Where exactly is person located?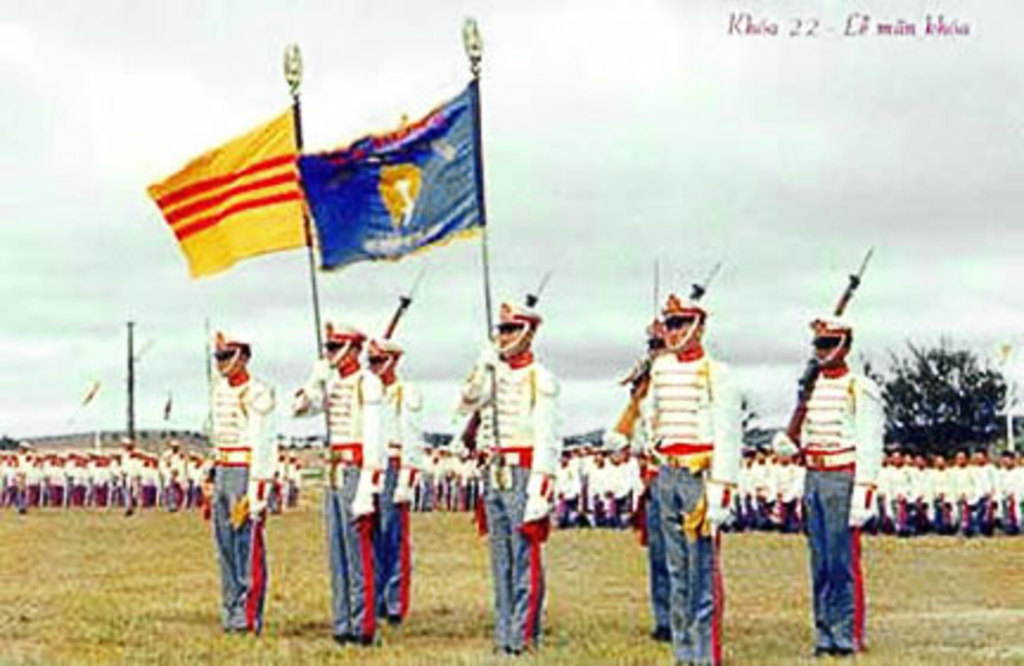
Its bounding box is box=[649, 292, 747, 664].
